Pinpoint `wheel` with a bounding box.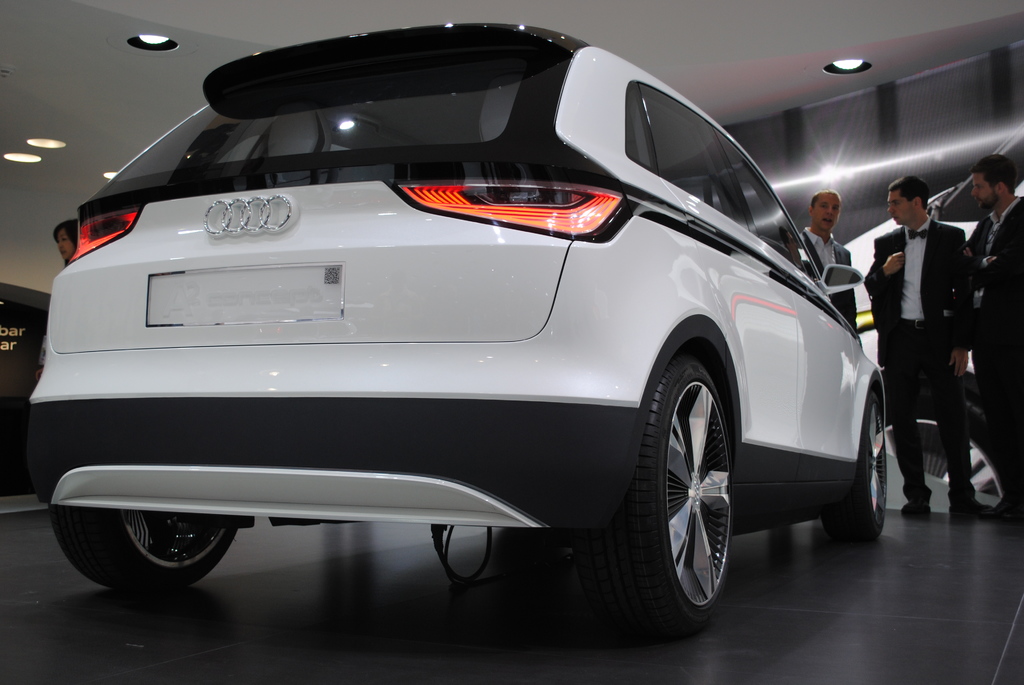
<region>825, 392, 888, 543</region>.
